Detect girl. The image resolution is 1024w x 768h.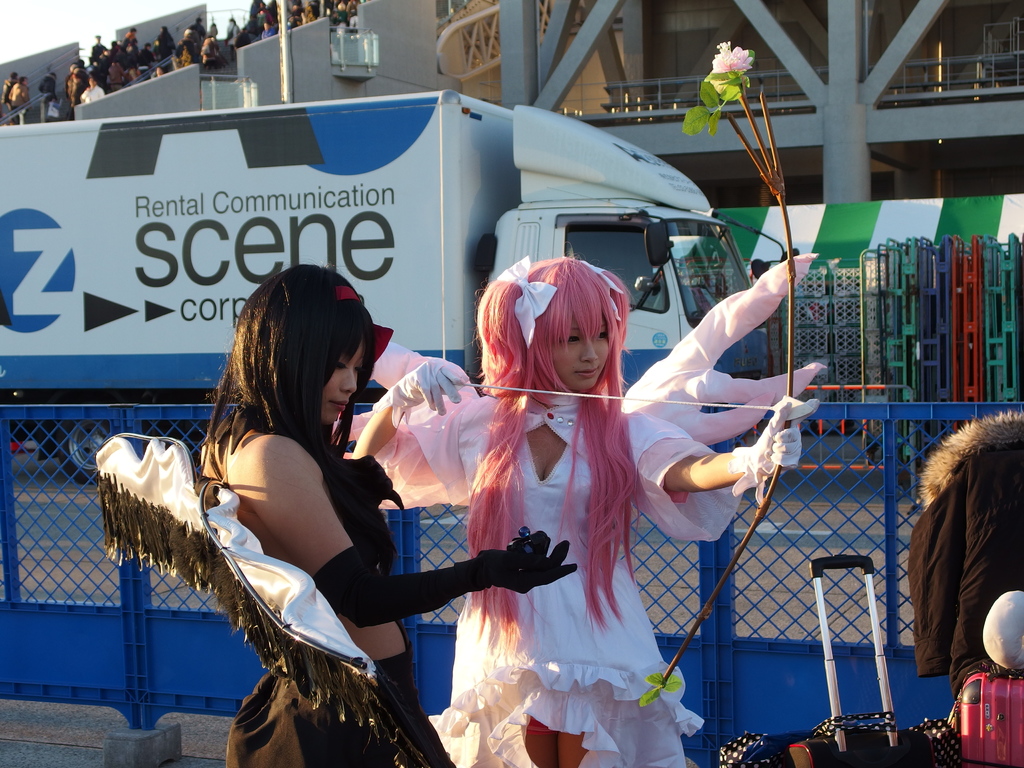
box=[99, 252, 578, 764].
